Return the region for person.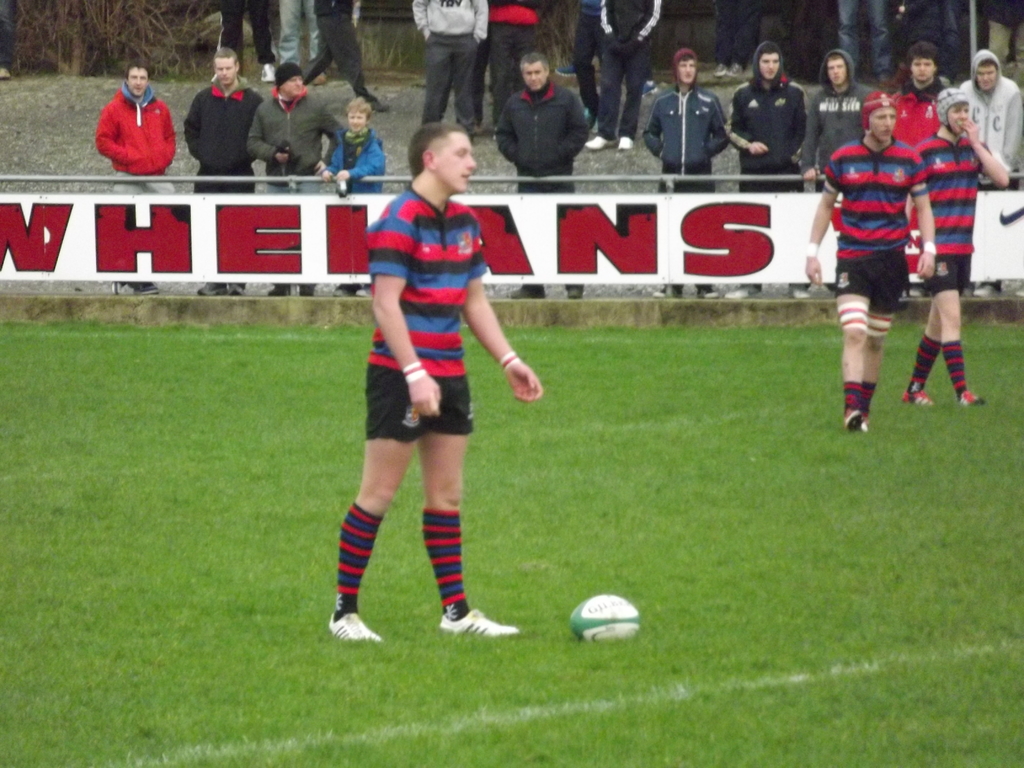
[419, 0, 486, 124].
